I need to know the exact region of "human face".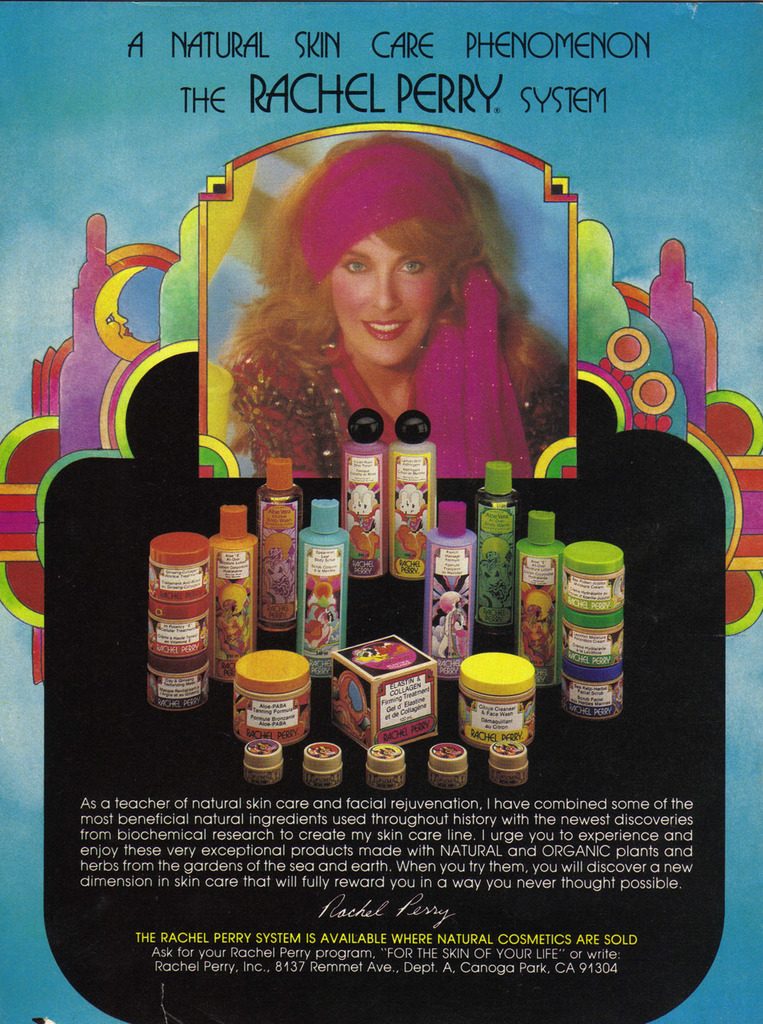
Region: 330/234/450/368.
